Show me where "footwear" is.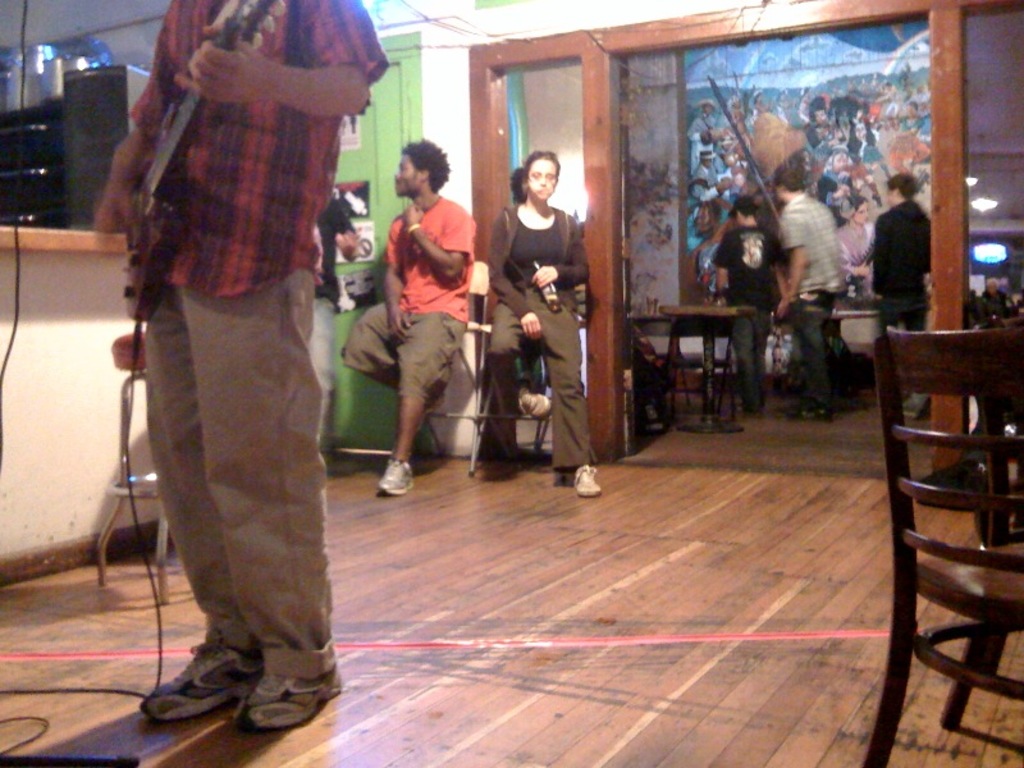
"footwear" is at bbox=(573, 465, 599, 495).
